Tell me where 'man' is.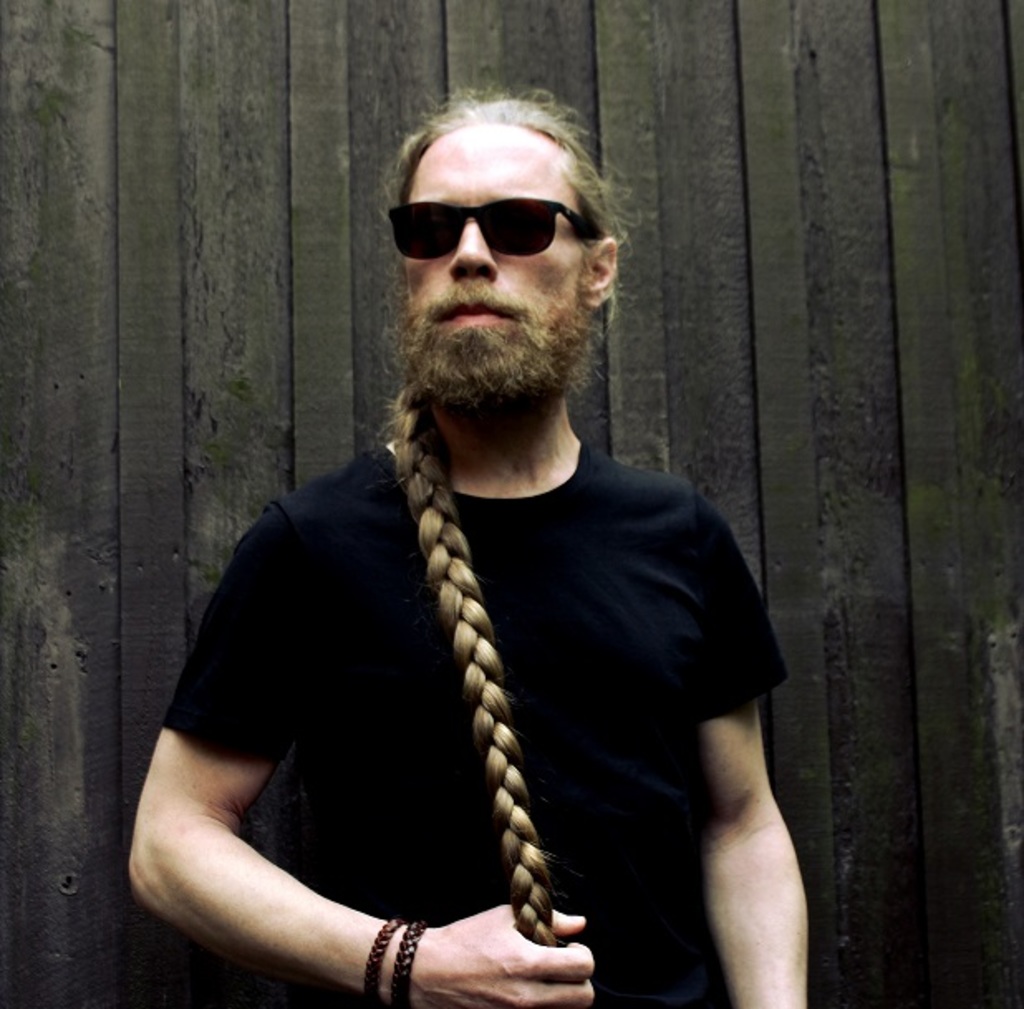
'man' is at (left=126, top=89, right=815, bottom=999).
